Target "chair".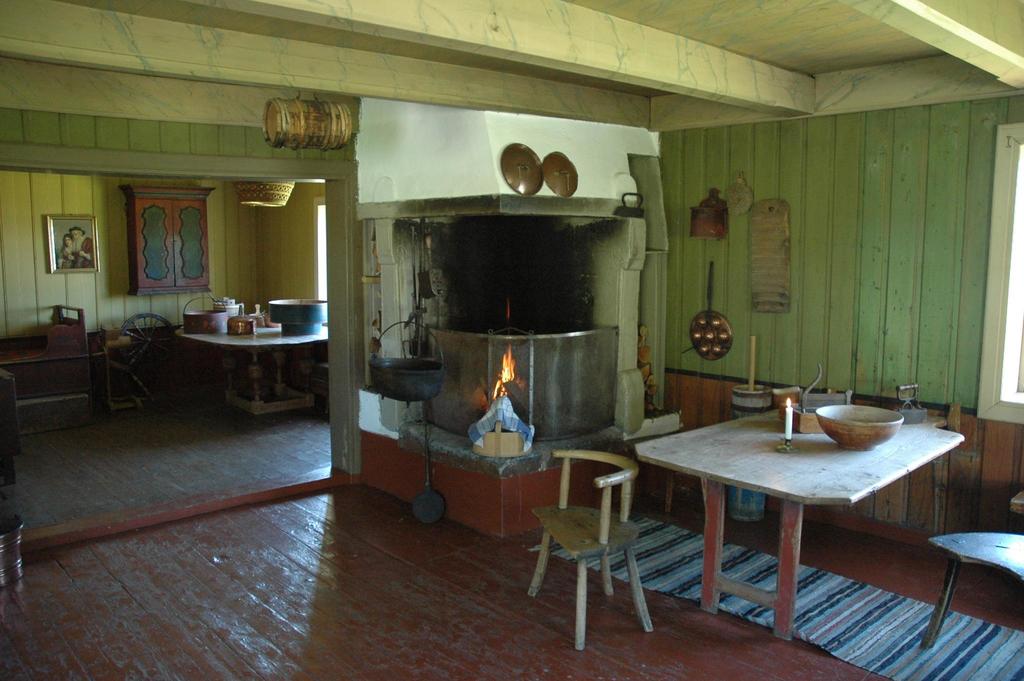
Target region: {"left": 532, "top": 446, "right": 675, "bottom": 650}.
